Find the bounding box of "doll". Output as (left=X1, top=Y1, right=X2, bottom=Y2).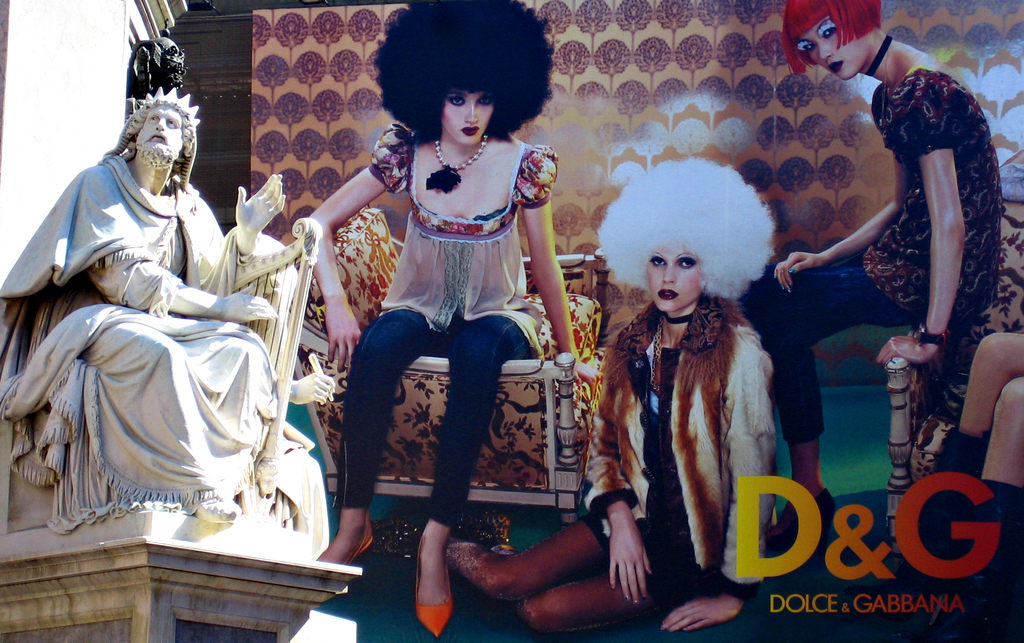
(left=376, top=166, right=776, bottom=630).
